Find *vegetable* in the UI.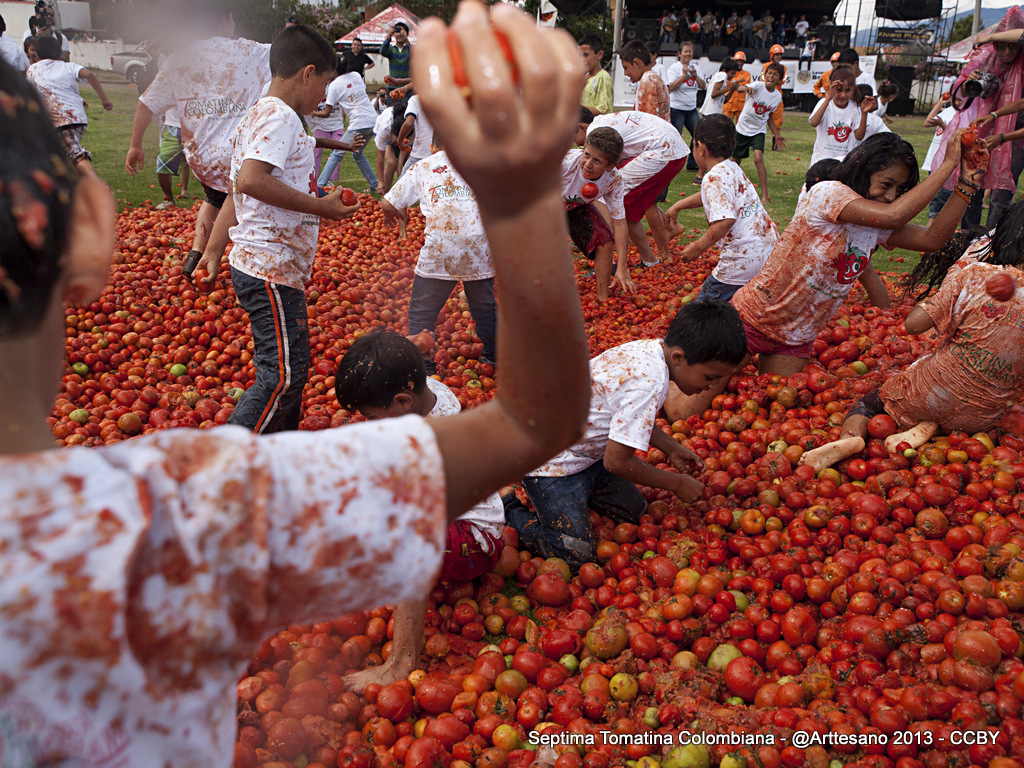
UI element at box(724, 651, 770, 712).
